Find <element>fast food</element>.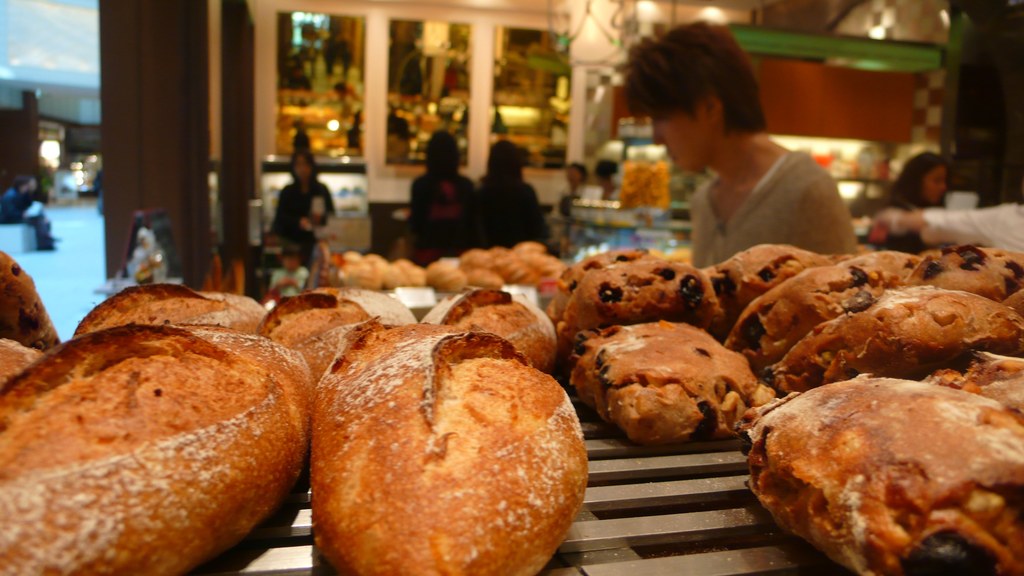
BBox(264, 287, 362, 346).
